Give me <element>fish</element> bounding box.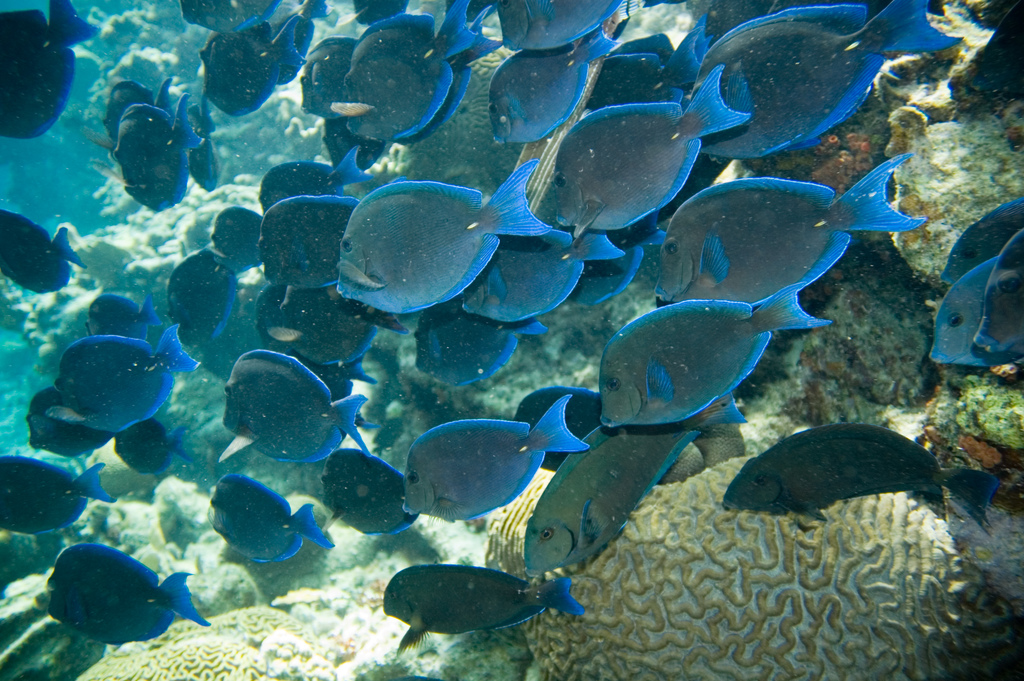
<region>519, 400, 746, 577</region>.
